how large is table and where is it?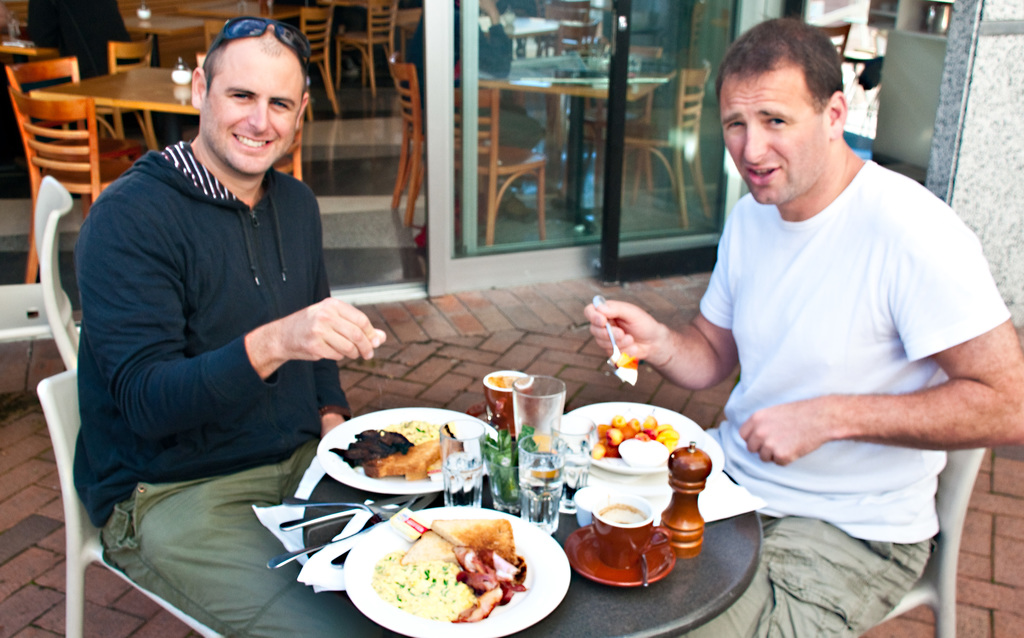
Bounding box: {"left": 28, "top": 66, "right": 199, "bottom": 154}.
